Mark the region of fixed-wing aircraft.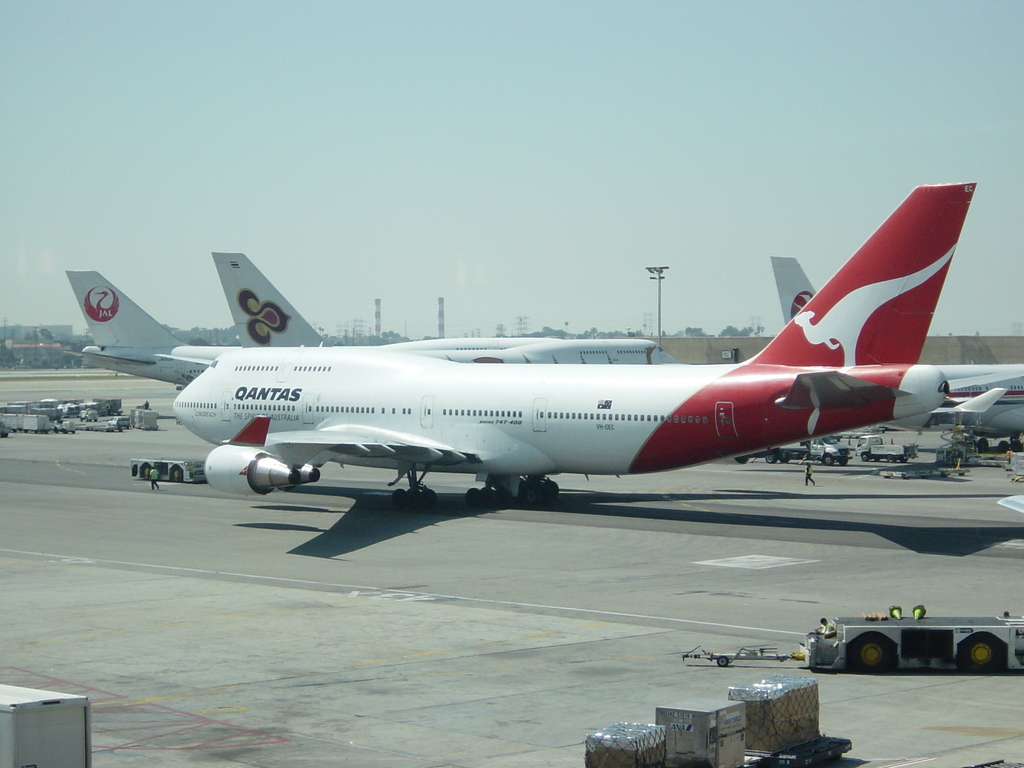
Region: region(207, 249, 564, 344).
